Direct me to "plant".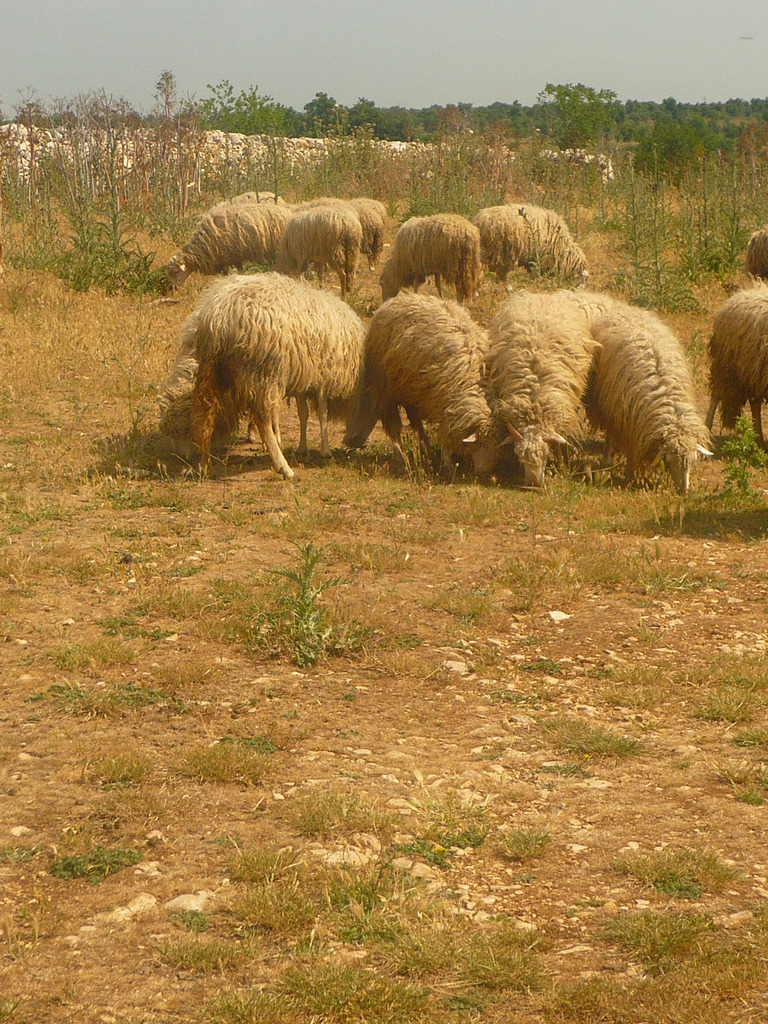
Direction: [711,577,726,589].
